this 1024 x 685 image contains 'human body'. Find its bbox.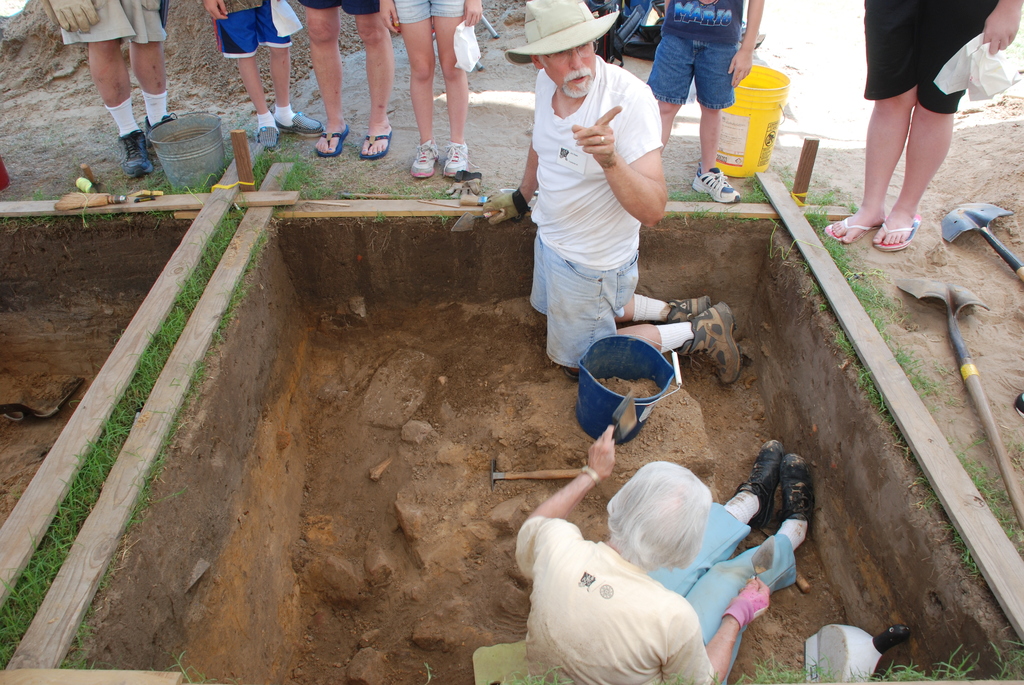
left=483, top=0, right=738, bottom=386.
